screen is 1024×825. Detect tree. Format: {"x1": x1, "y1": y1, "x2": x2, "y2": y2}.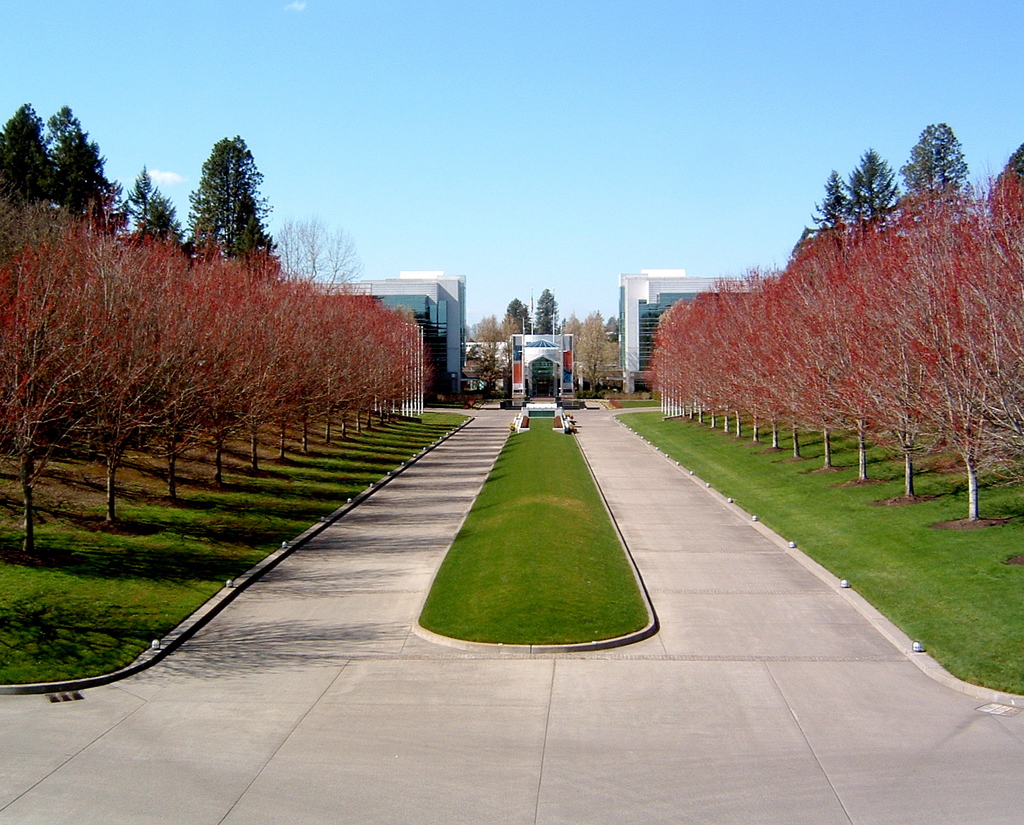
{"x1": 500, "y1": 295, "x2": 524, "y2": 336}.
